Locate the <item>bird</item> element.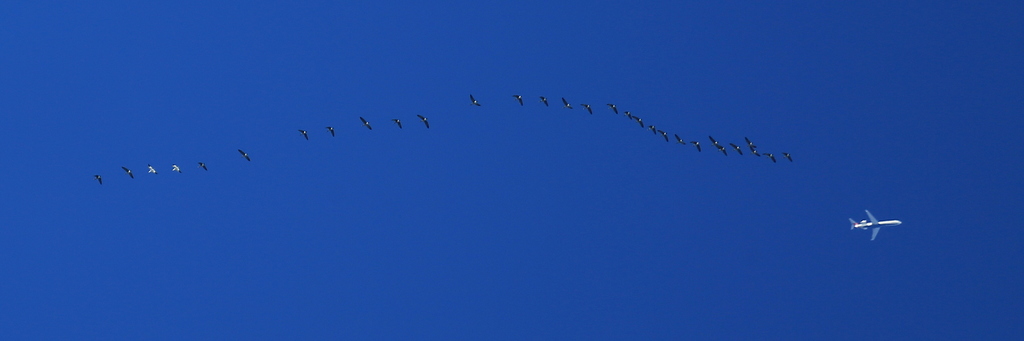
Element bbox: bbox(392, 117, 401, 129).
